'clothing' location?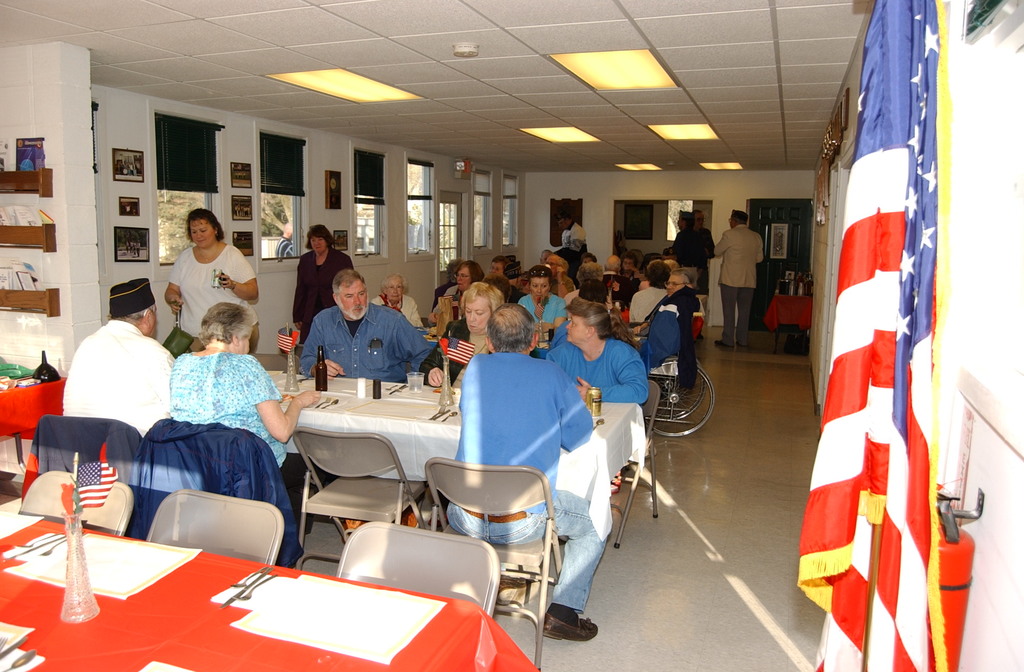
444, 347, 607, 609
